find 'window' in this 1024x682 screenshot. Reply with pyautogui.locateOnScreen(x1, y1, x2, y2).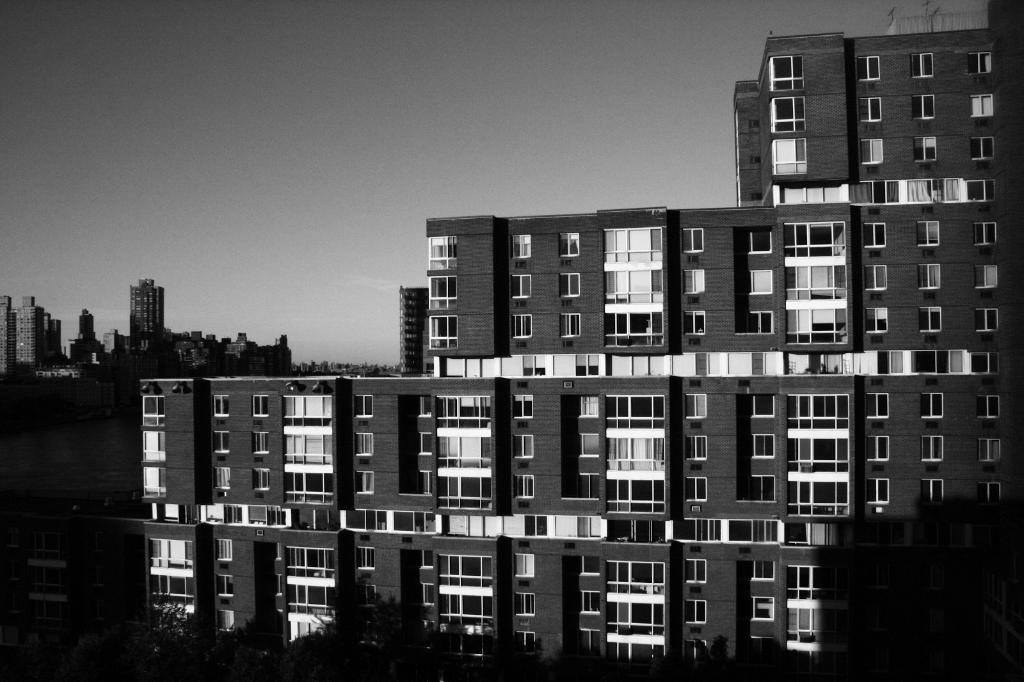
pyautogui.locateOnScreen(216, 609, 234, 630).
